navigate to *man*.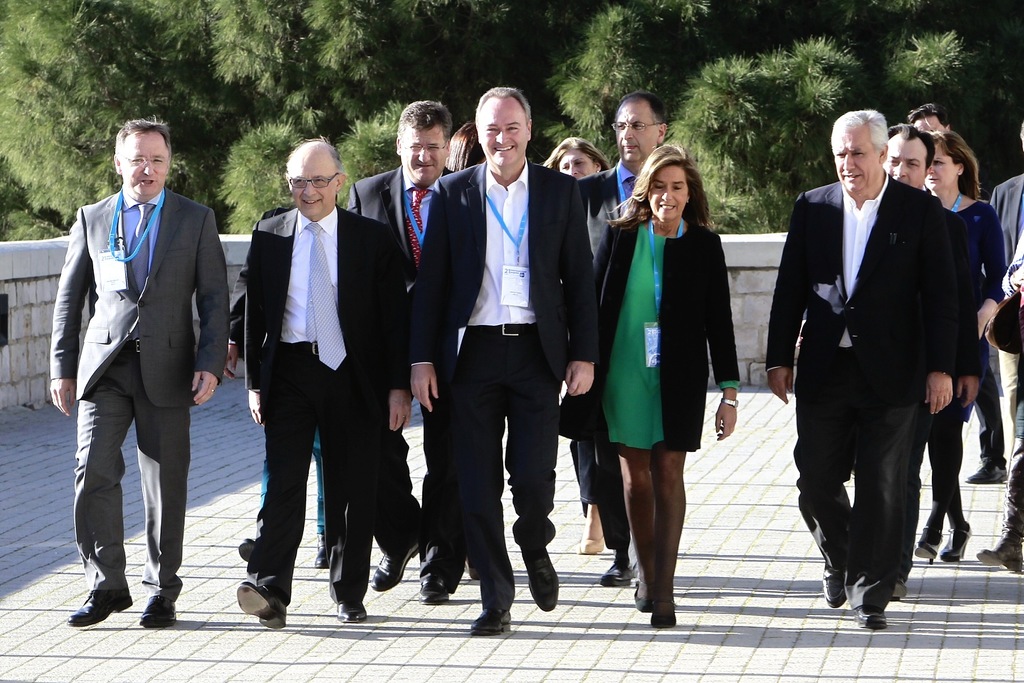
Navigation target: 412,78,616,624.
